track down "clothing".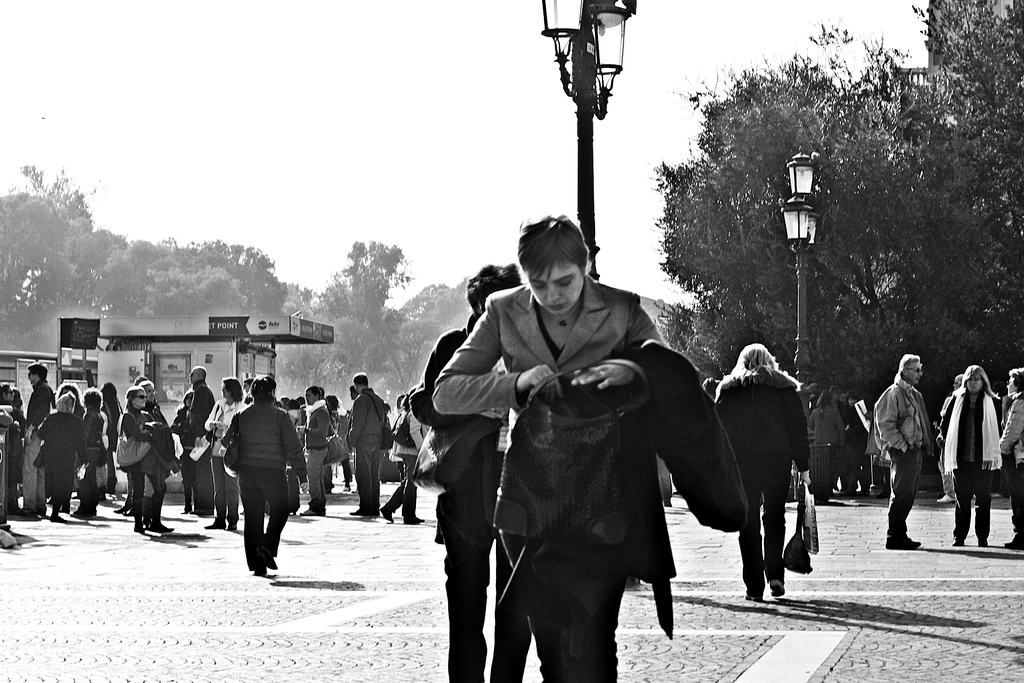
Tracked to box=[717, 383, 803, 464].
